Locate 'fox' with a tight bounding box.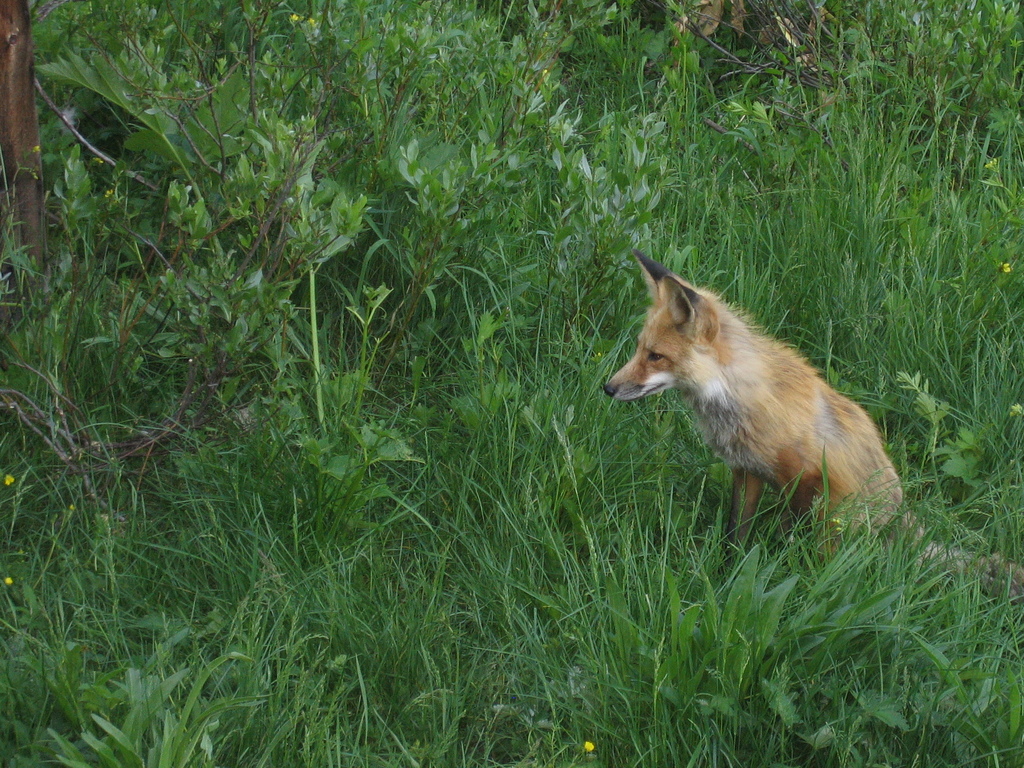
(left=598, top=245, right=1023, bottom=607).
